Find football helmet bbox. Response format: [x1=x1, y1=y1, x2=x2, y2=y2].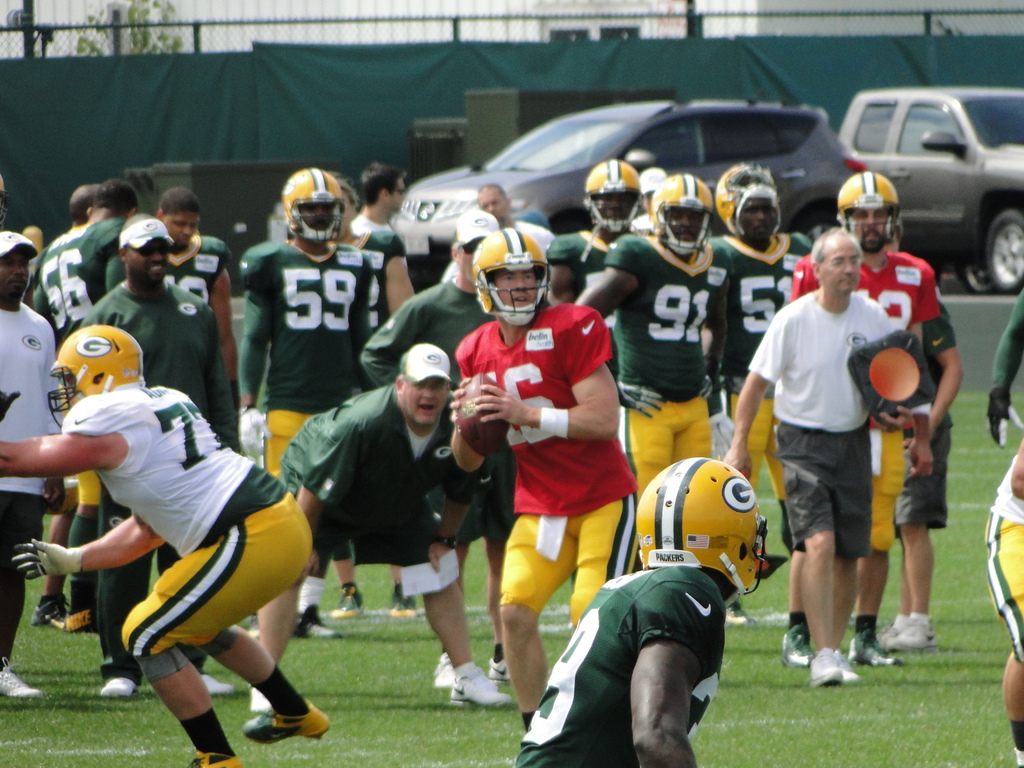
[x1=44, y1=328, x2=144, y2=424].
